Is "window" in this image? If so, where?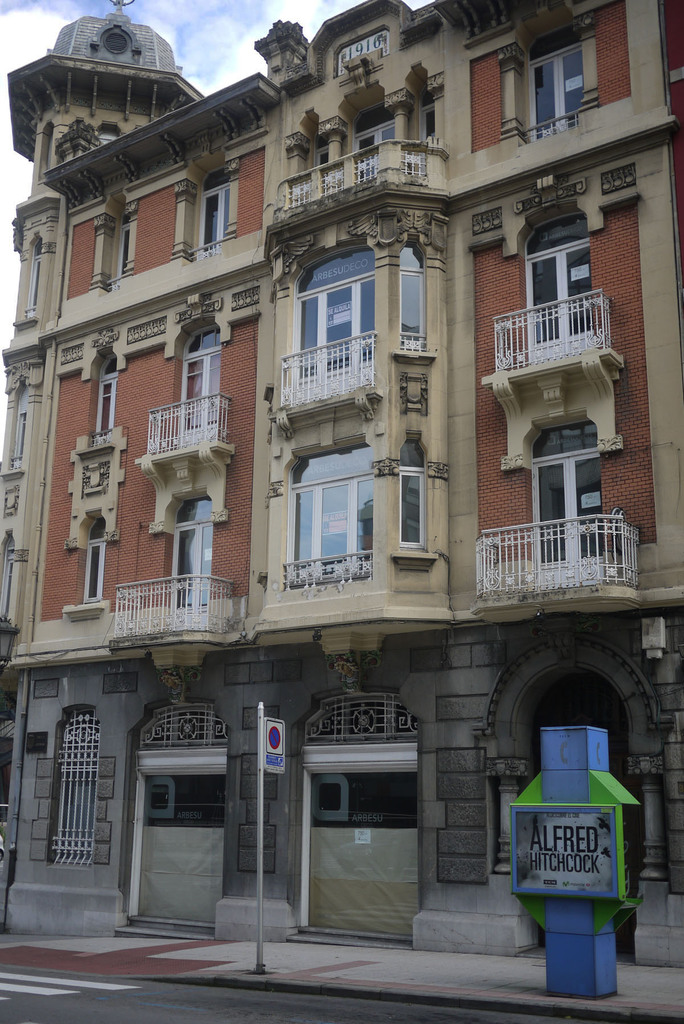
Yes, at box(343, 104, 411, 192).
